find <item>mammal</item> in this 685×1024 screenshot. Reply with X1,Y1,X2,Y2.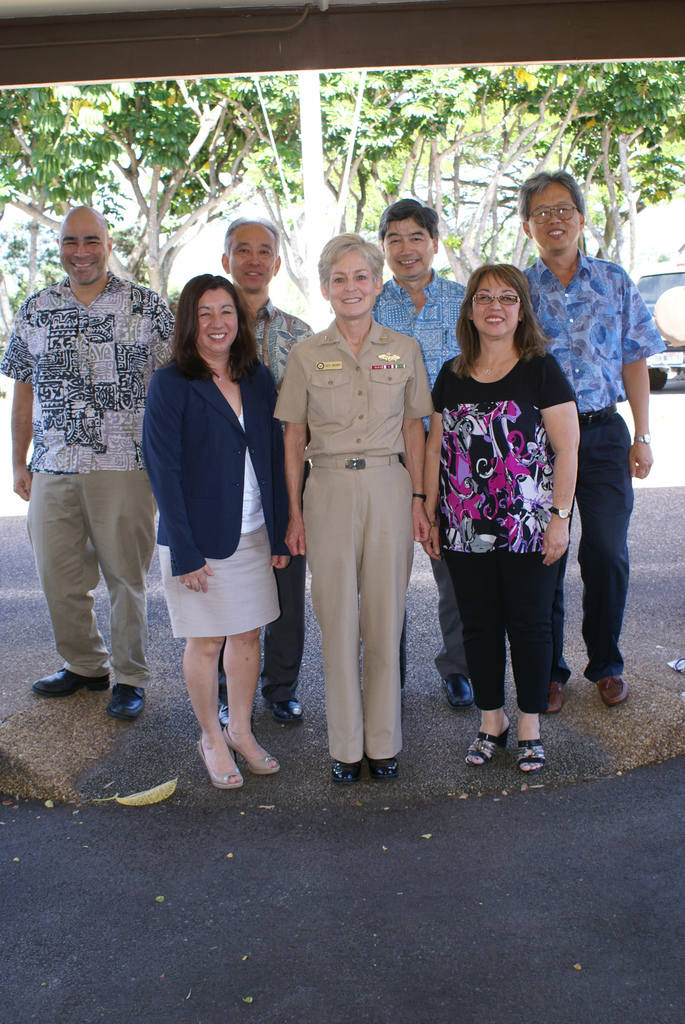
218,211,318,722.
